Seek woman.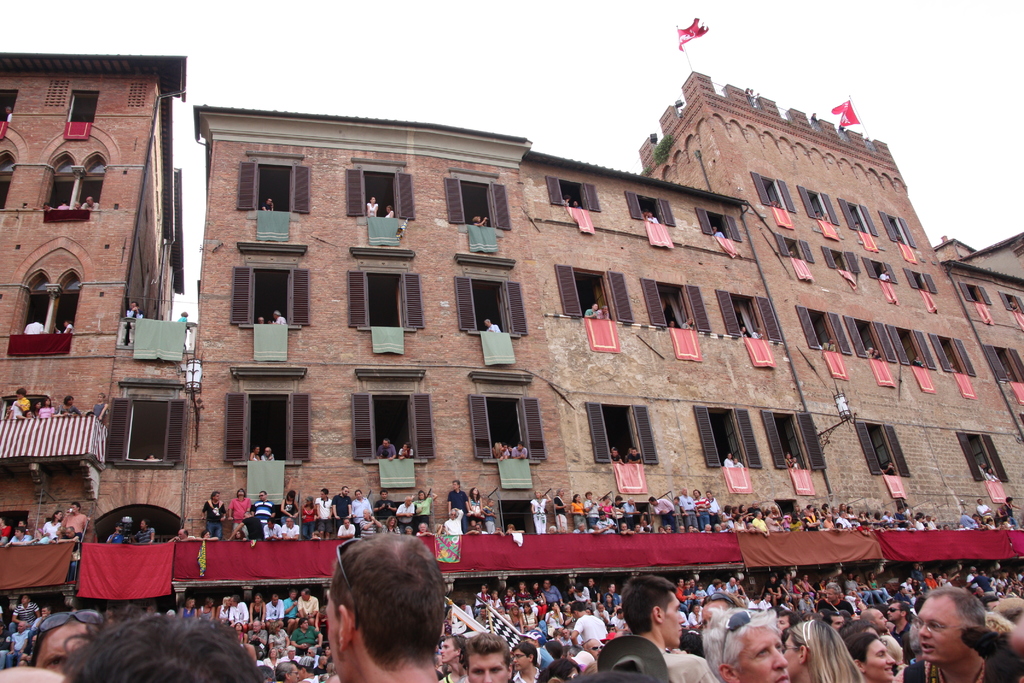
bbox(842, 630, 891, 682).
